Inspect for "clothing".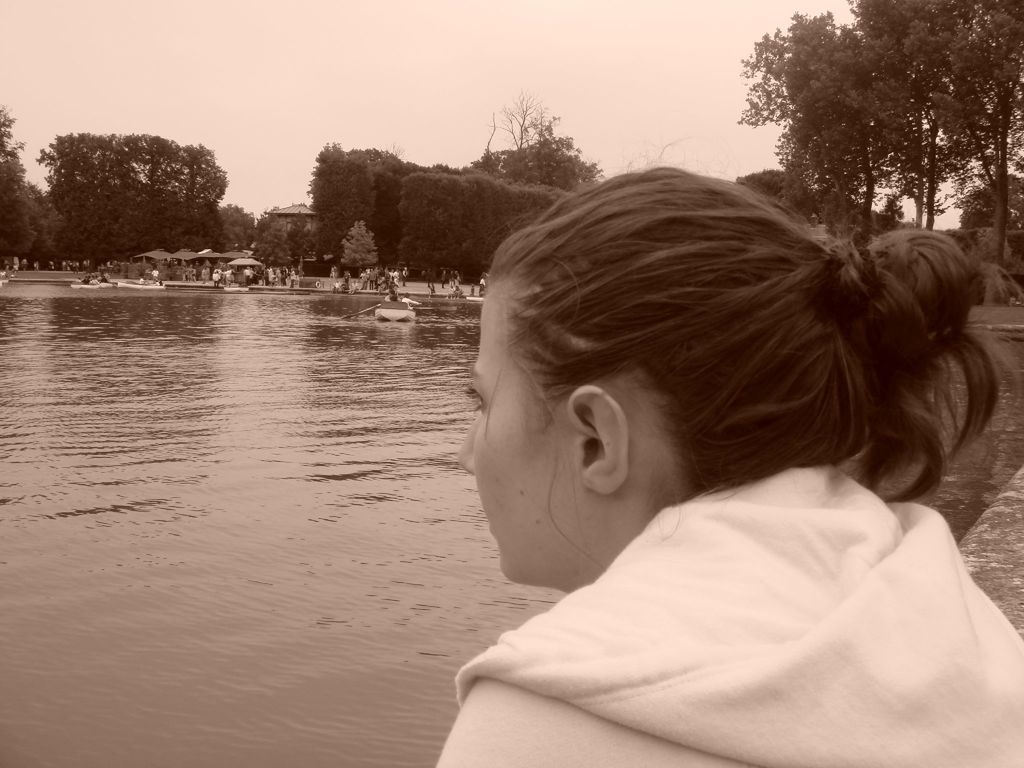
Inspection: <bbox>417, 372, 1023, 753</bbox>.
